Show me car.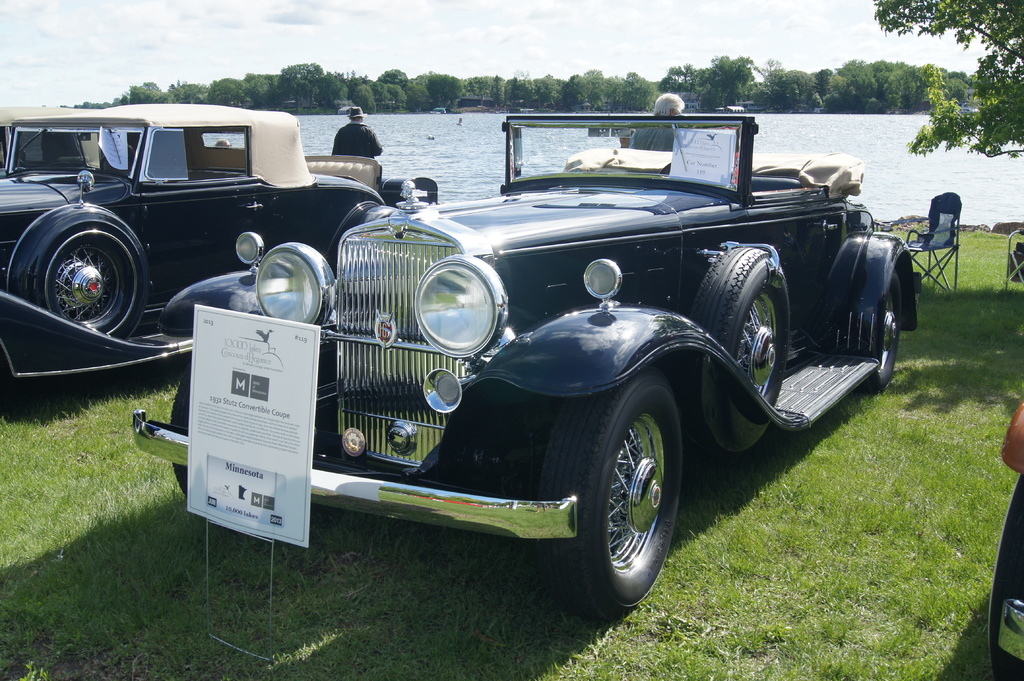
car is here: box=[0, 103, 439, 381].
